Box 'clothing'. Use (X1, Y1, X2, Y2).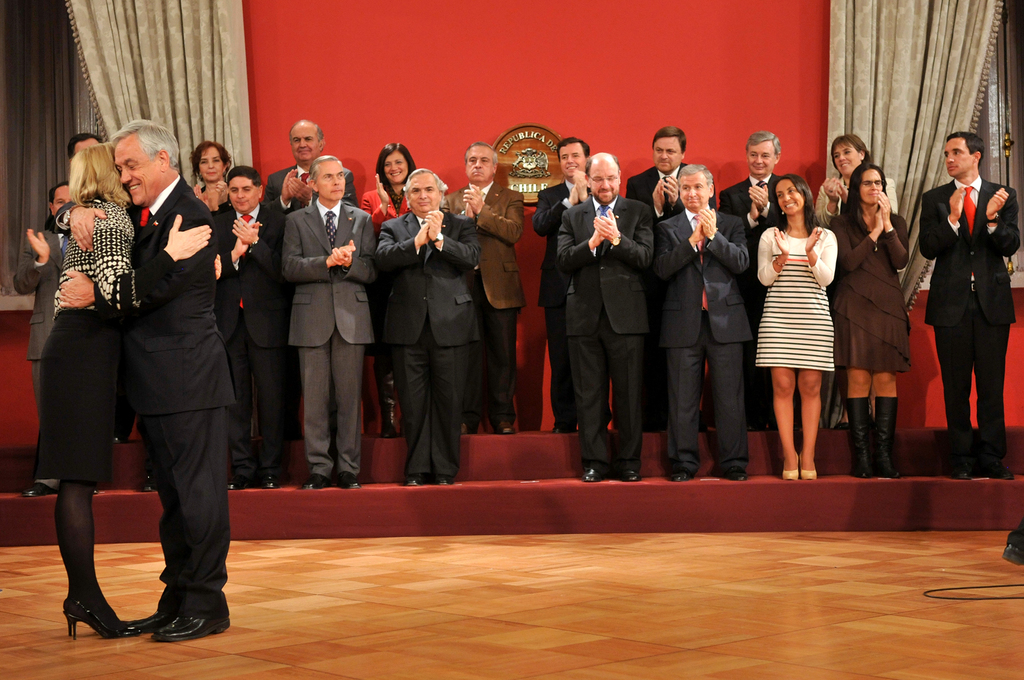
(624, 164, 715, 429).
